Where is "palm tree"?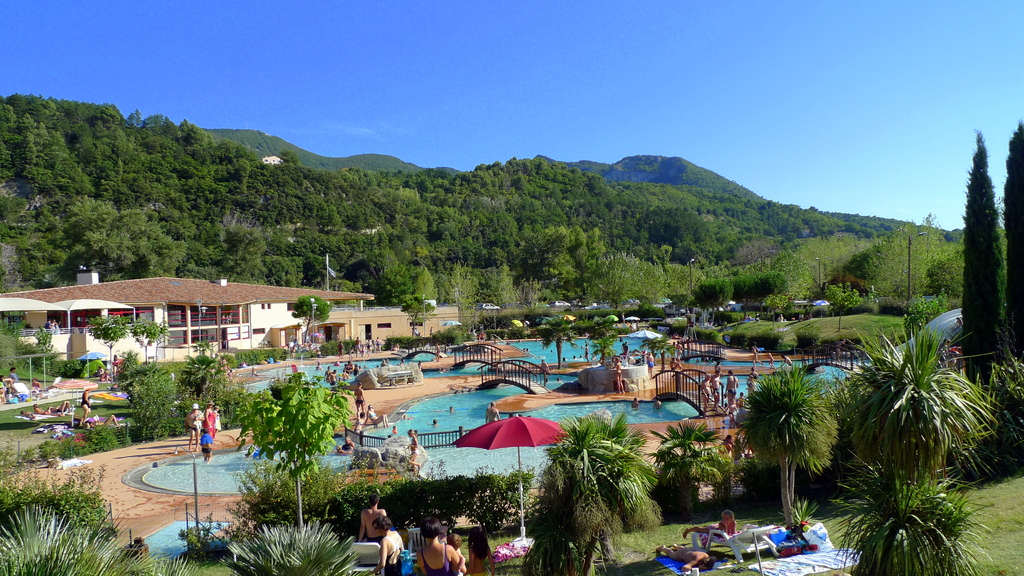
244:384:358:539.
